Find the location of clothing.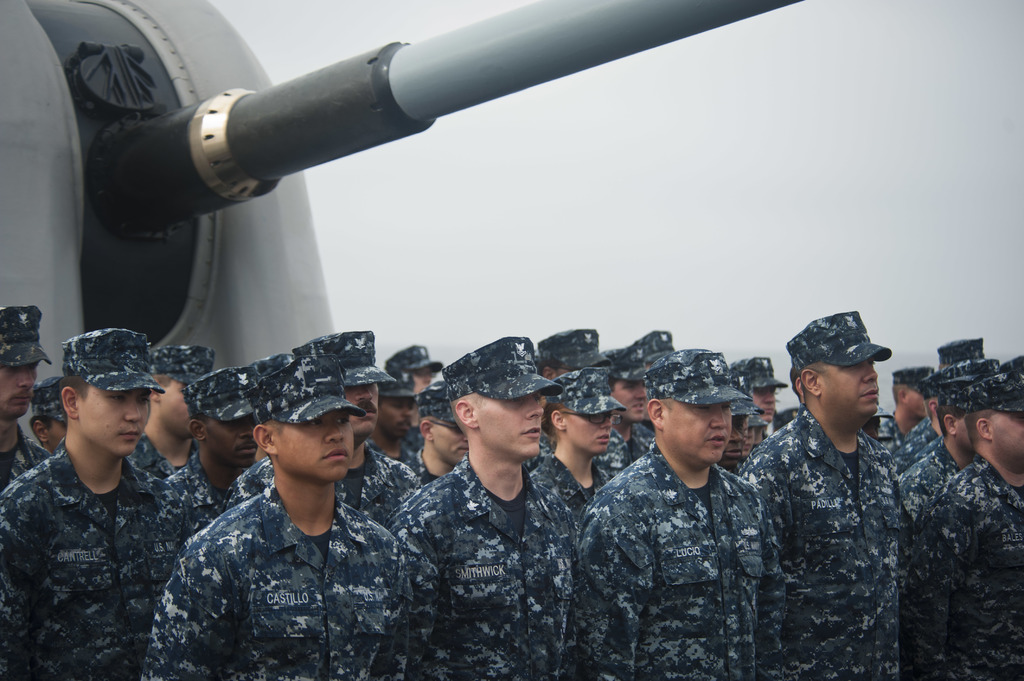
Location: 0, 447, 180, 680.
